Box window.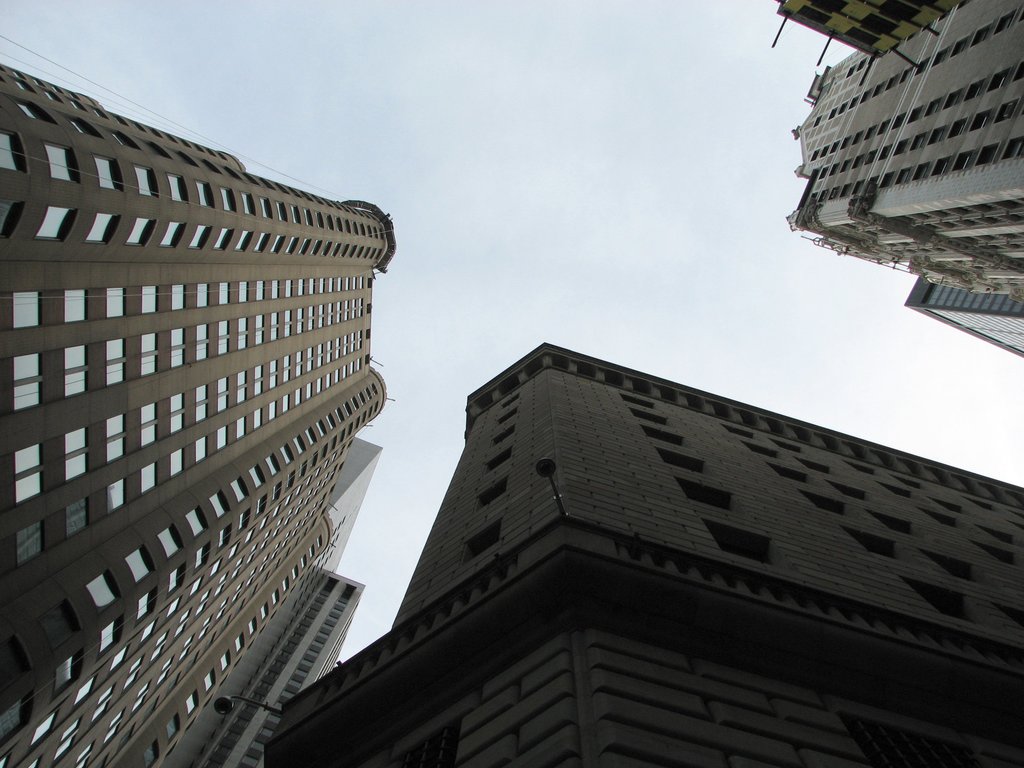
(39, 598, 83, 657).
